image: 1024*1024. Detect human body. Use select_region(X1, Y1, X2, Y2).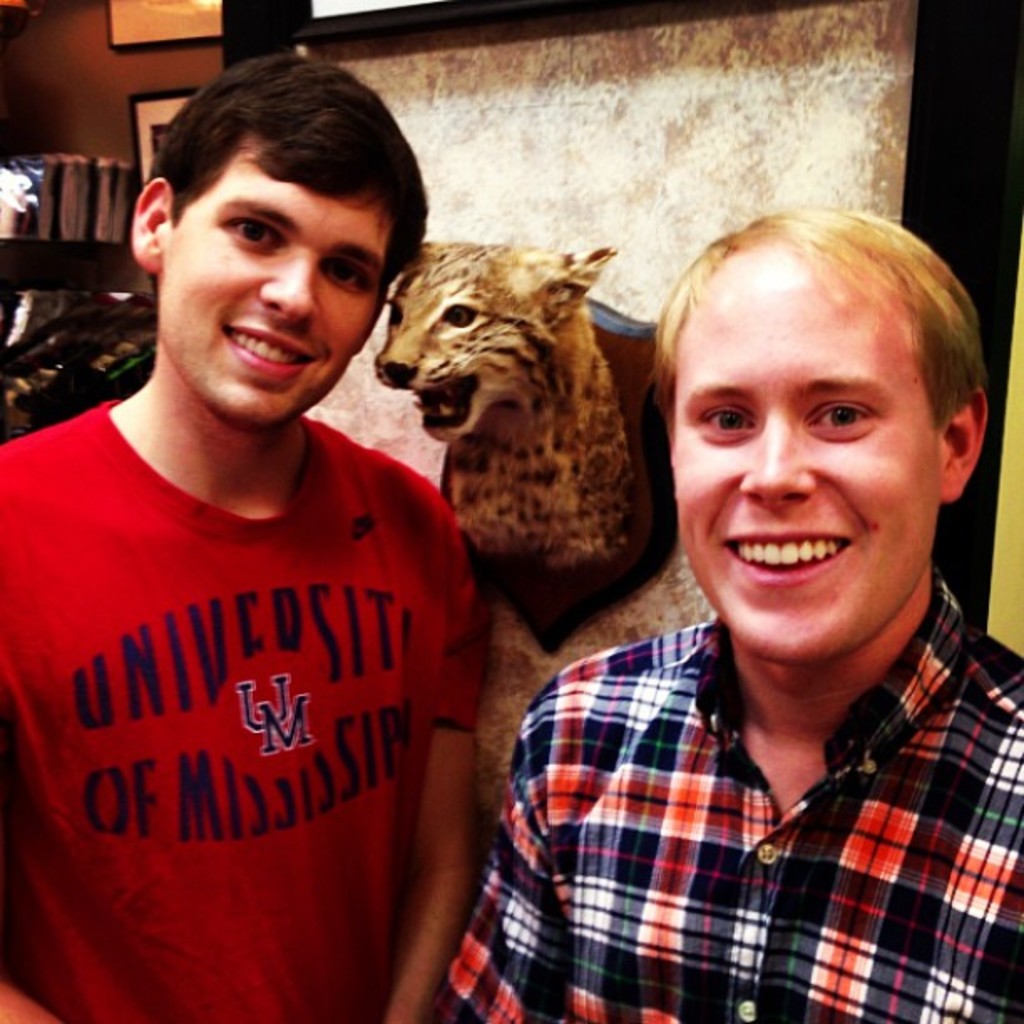
select_region(433, 554, 1022, 1022).
